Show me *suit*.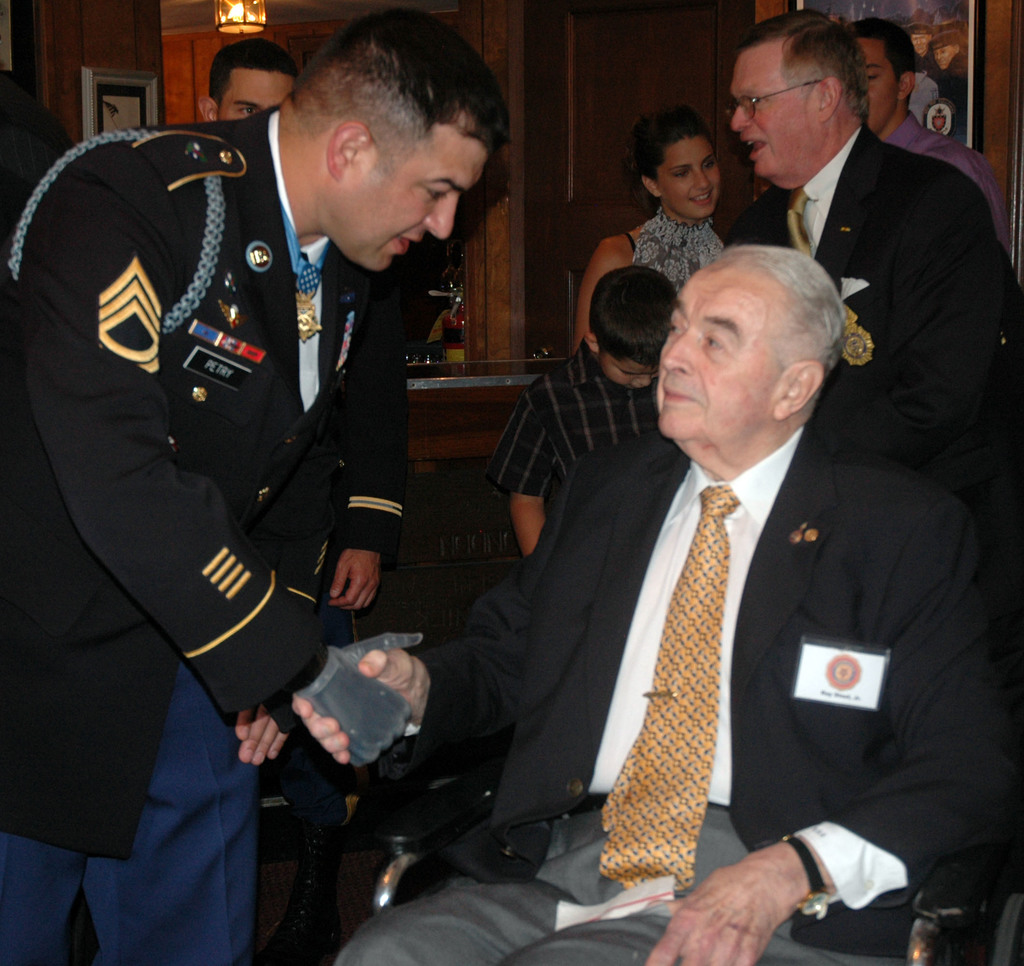
*suit* is here: 406 426 1005 965.
